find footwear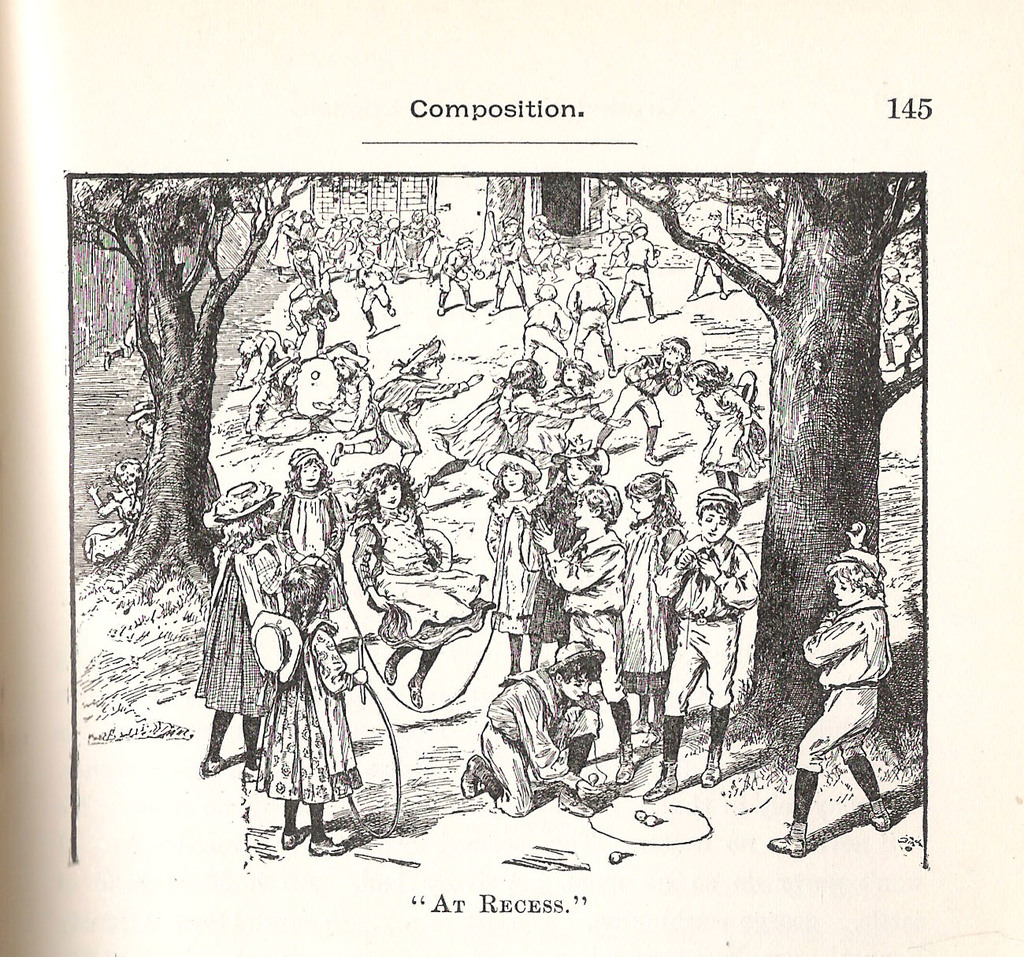
Rect(104, 347, 112, 372)
